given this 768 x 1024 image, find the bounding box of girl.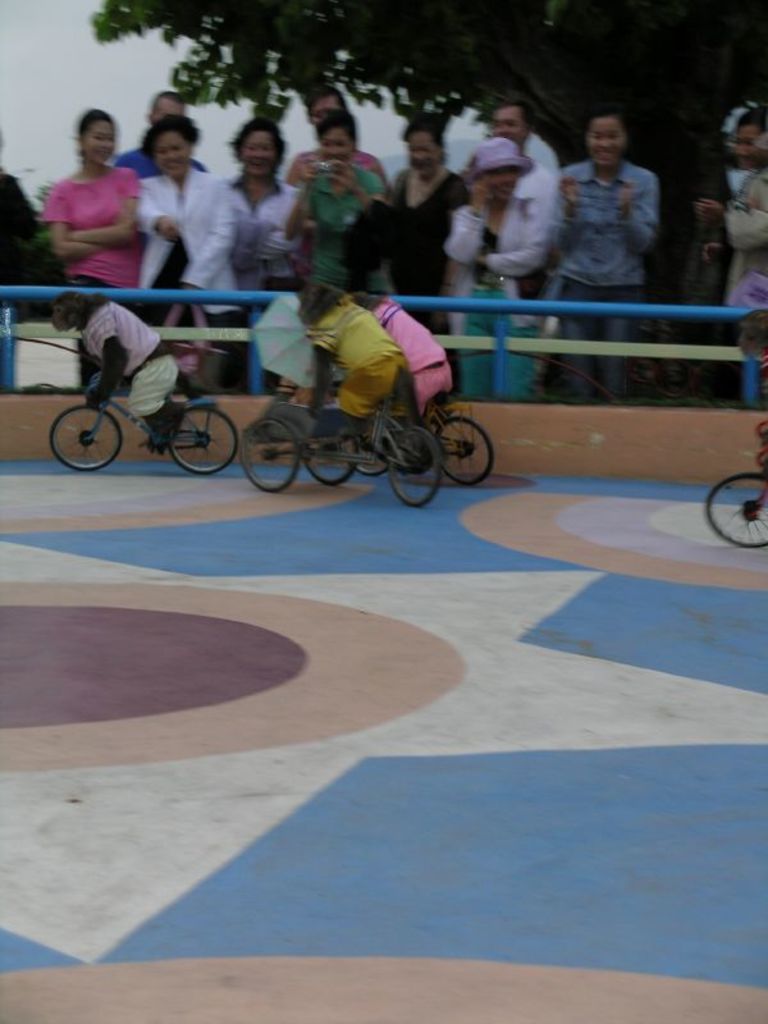
bbox=(544, 110, 677, 396).
